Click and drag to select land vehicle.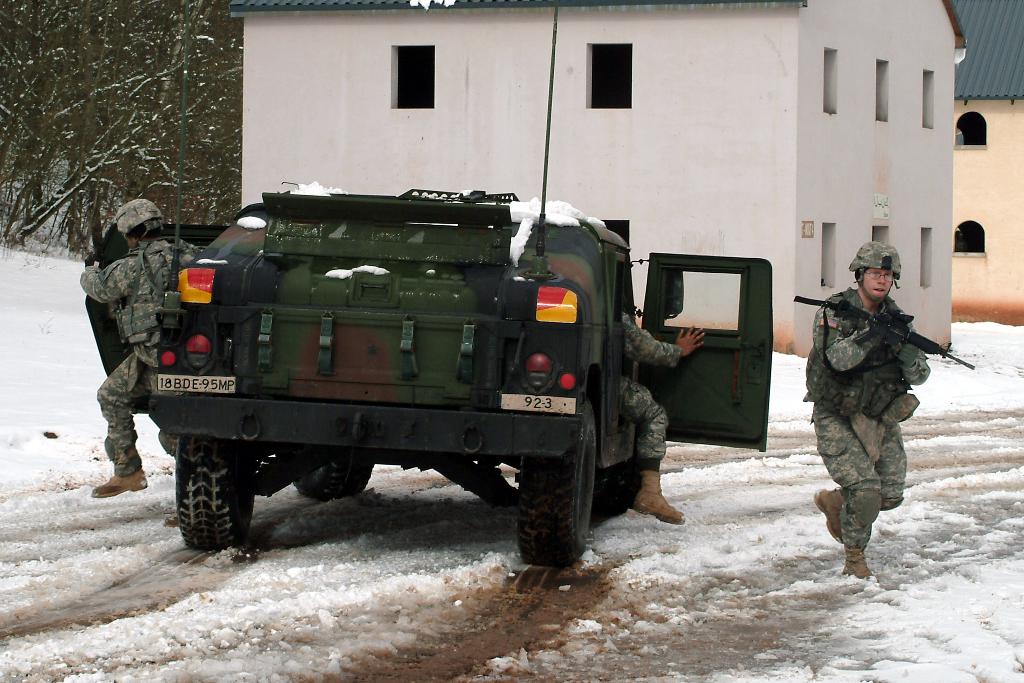
Selection: (125,167,711,576).
